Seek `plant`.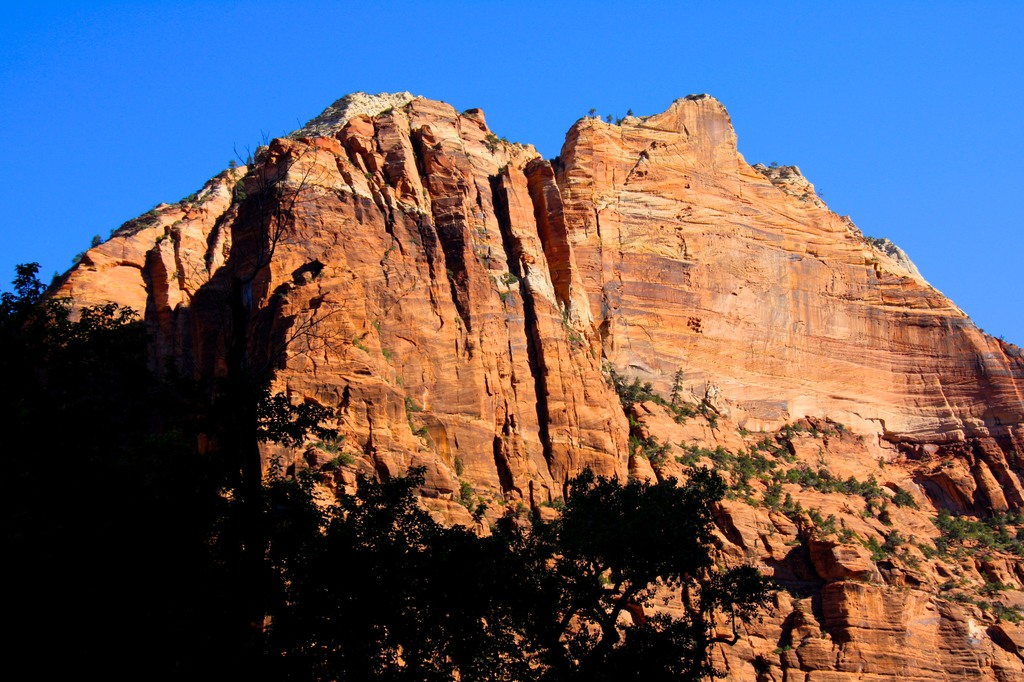
select_region(780, 494, 800, 520).
